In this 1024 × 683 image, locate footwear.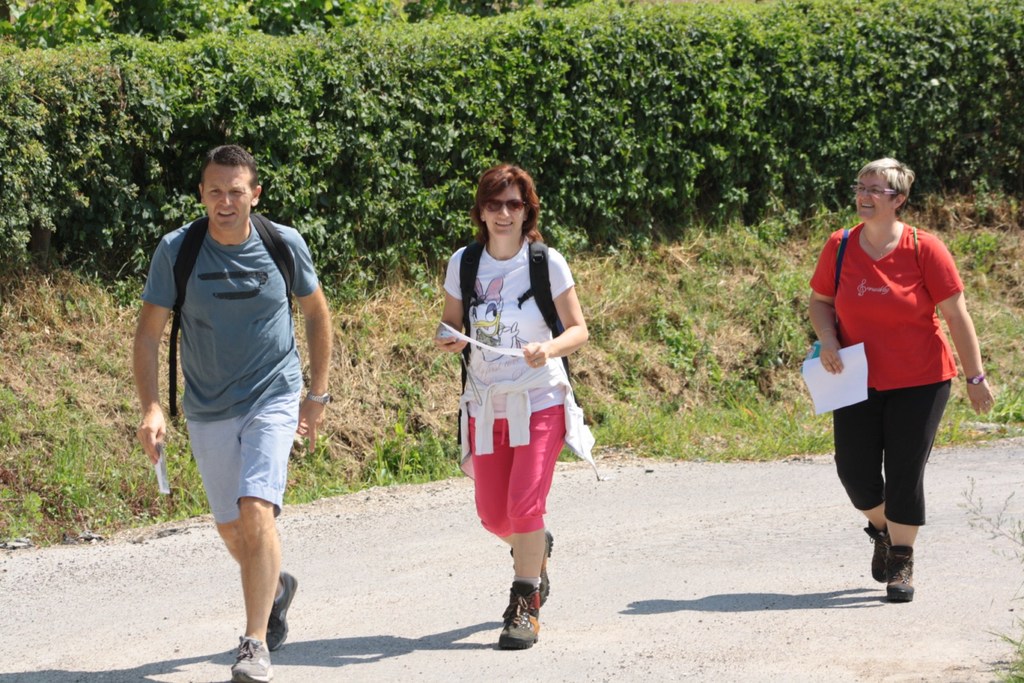
Bounding box: 268 574 295 650.
